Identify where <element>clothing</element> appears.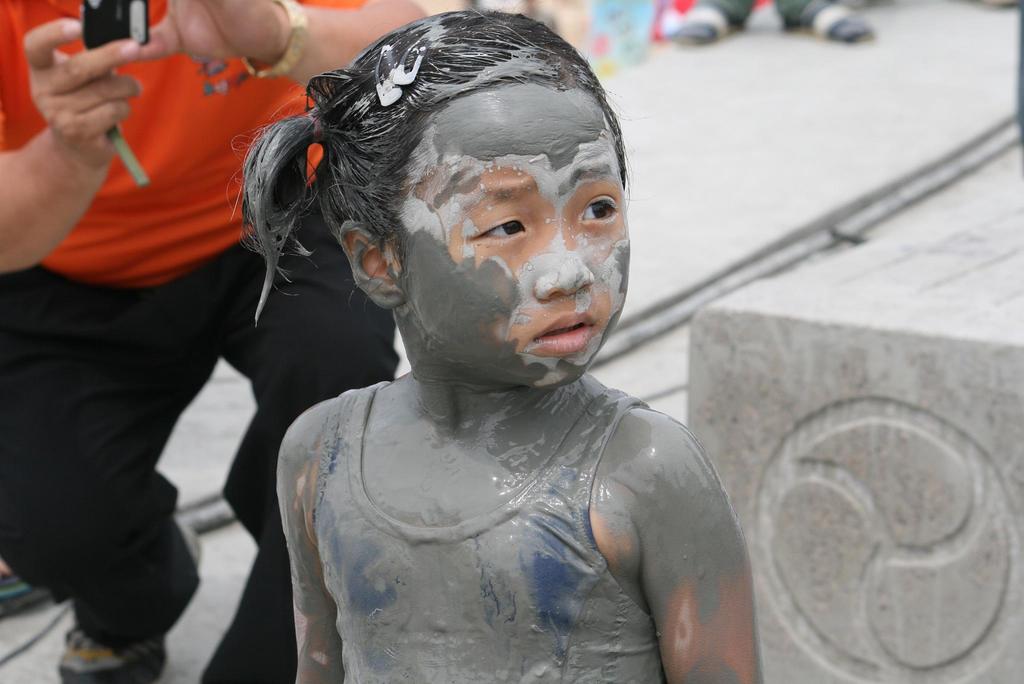
Appears at rect(0, 0, 394, 683).
